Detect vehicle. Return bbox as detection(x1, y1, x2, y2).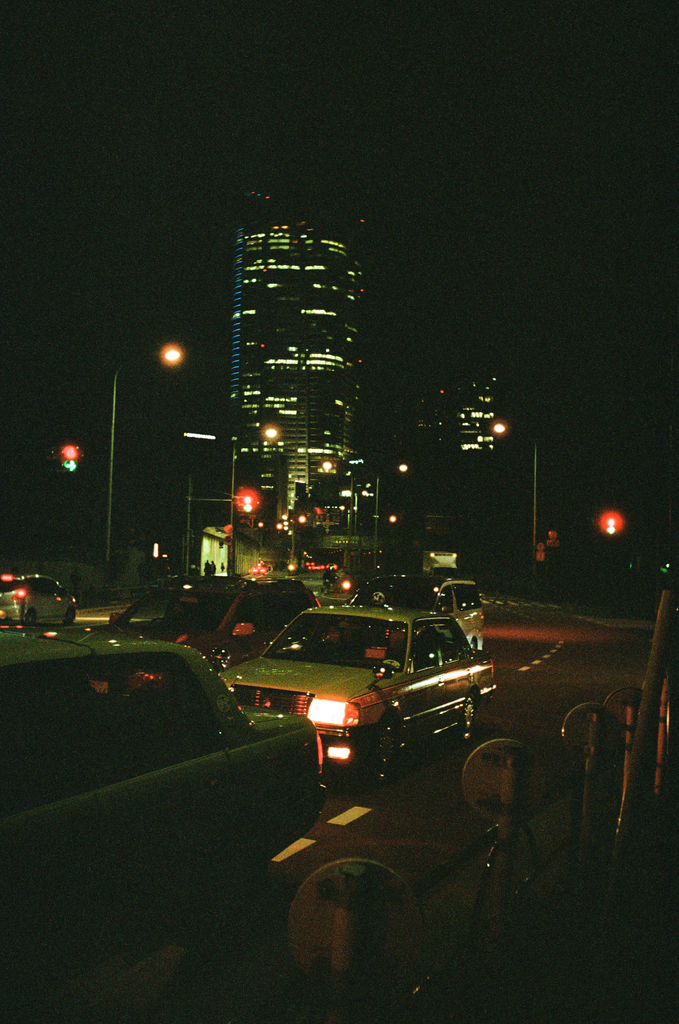
detection(0, 634, 330, 1013).
